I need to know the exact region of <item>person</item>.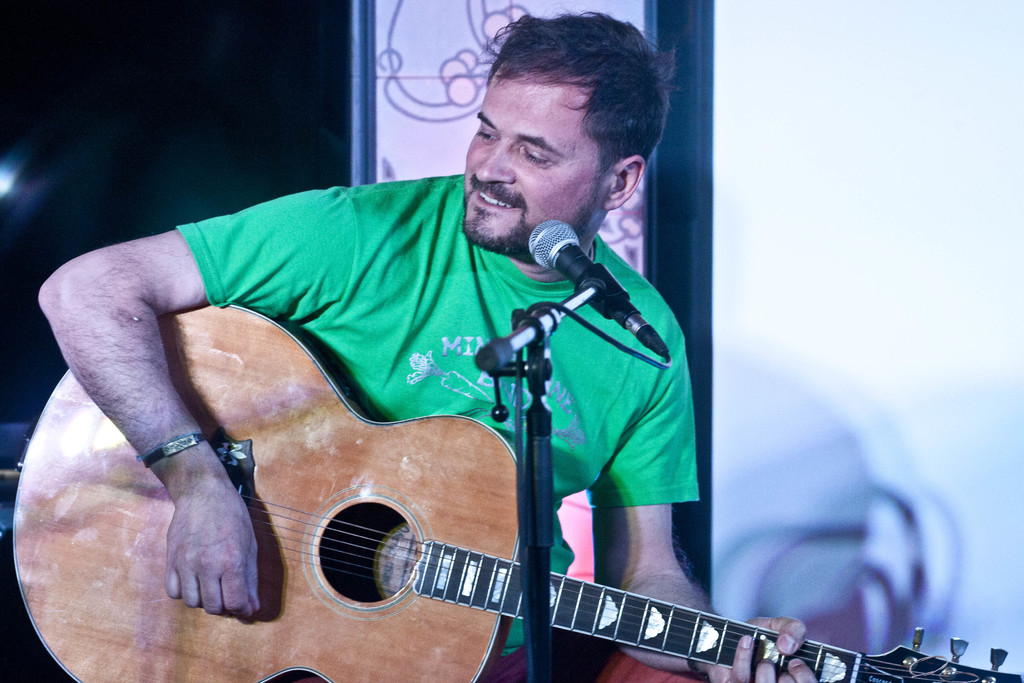
Region: {"x1": 77, "y1": 41, "x2": 735, "y2": 662}.
